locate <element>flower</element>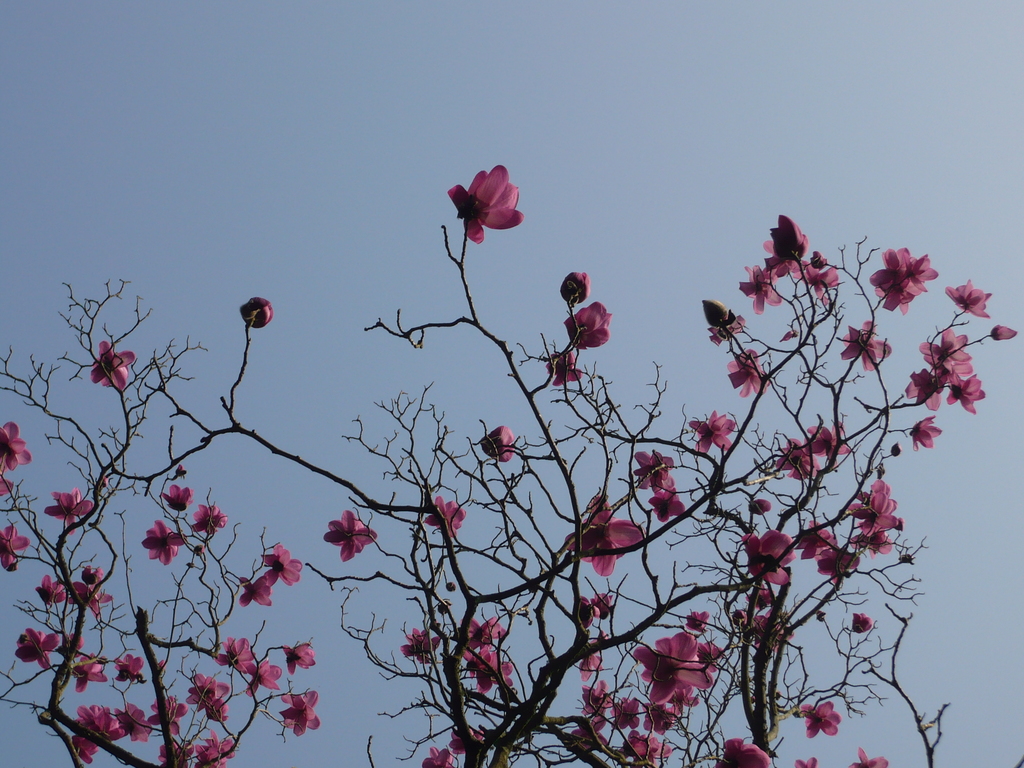
[0, 520, 28, 570]
